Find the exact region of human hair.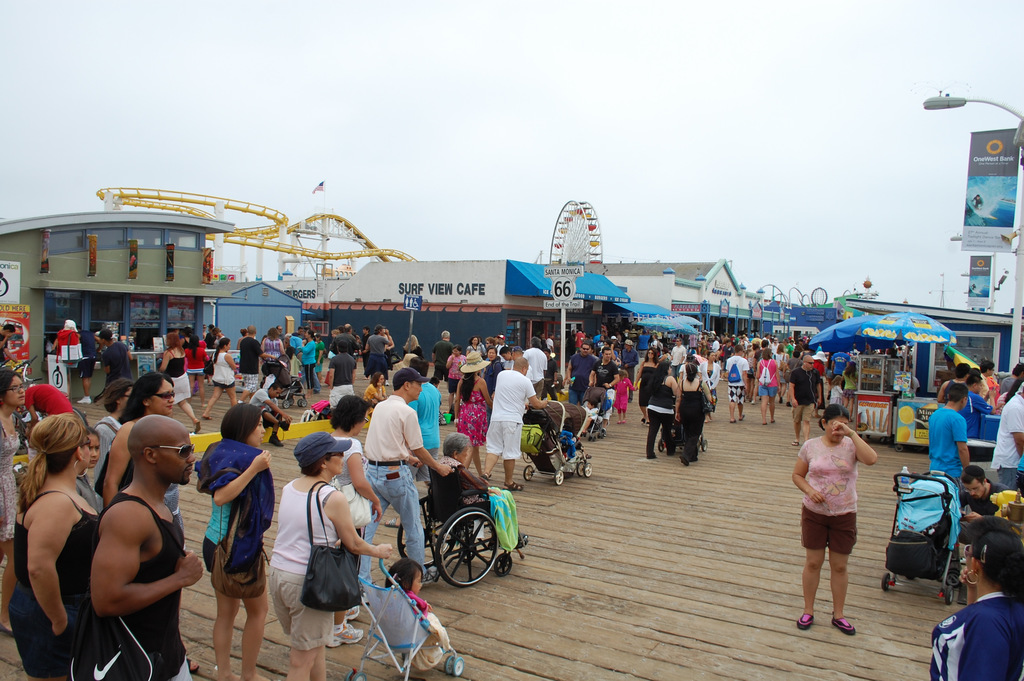
Exact region: (x1=971, y1=532, x2=1023, y2=603).
